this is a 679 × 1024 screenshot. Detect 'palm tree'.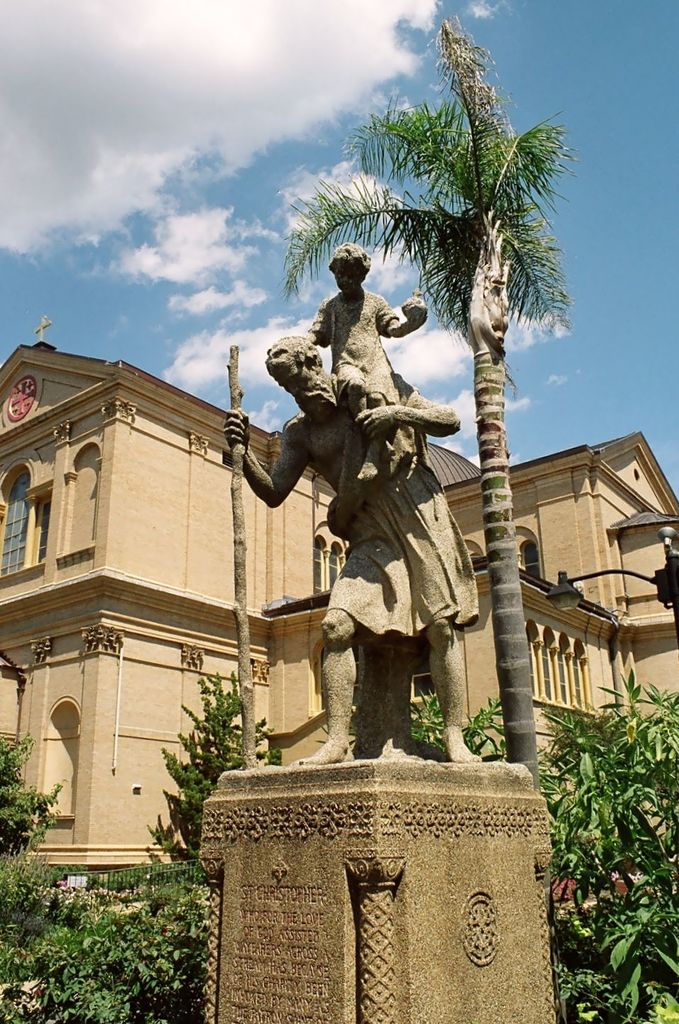
{"left": 17, "top": 871, "right": 133, "bottom": 994}.
